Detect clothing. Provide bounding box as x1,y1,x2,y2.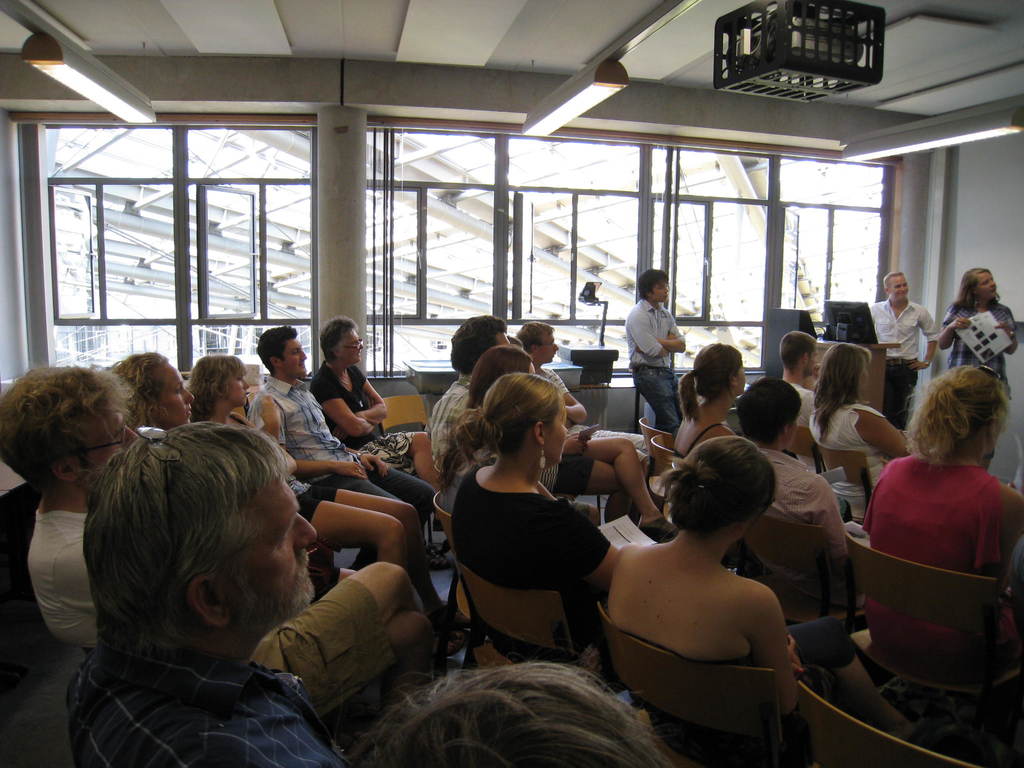
936,292,1016,426.
